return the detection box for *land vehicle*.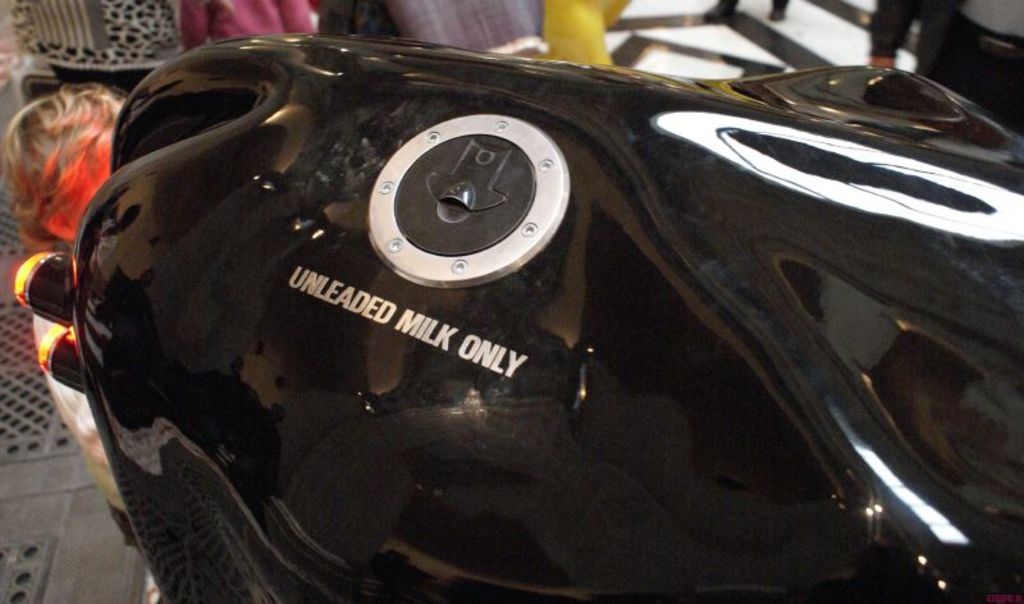
bbox=[38, 19, 1023, 580].
